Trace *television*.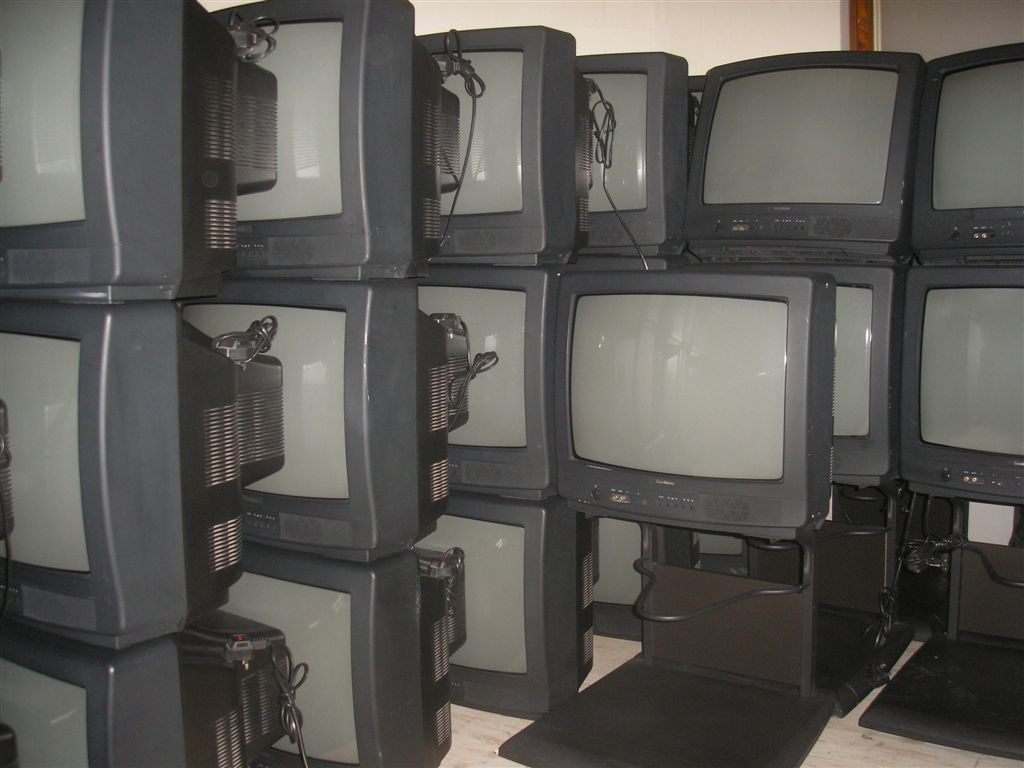
Traced to BBox(203, 0, 468, 285).
